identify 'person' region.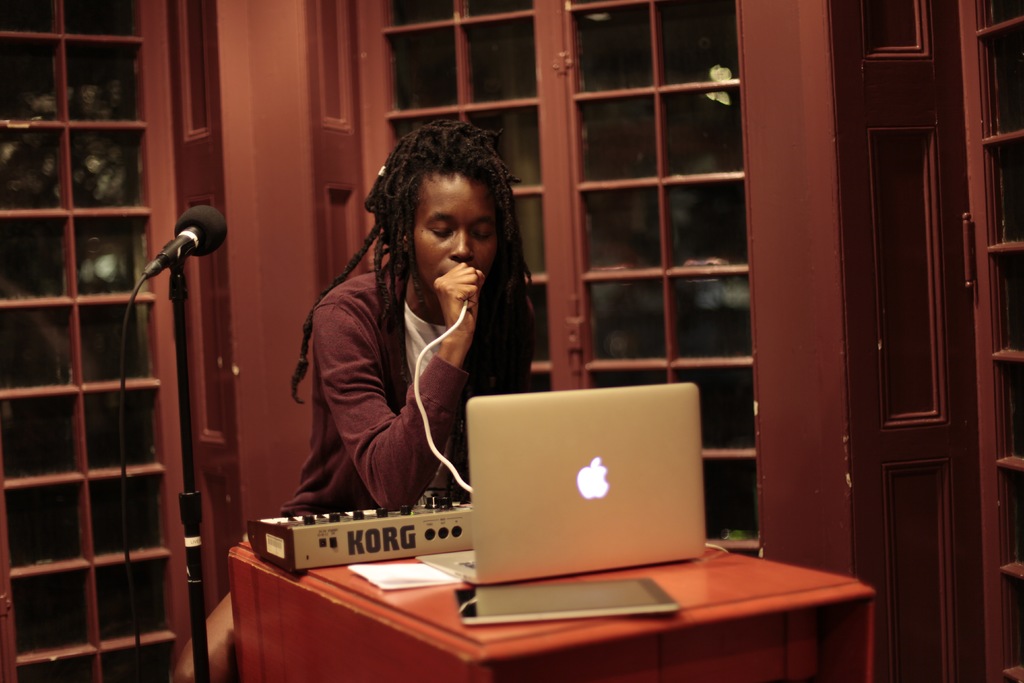
Region: {"left": 176, "top": 115, "right": 534, "bottom": 682}.
